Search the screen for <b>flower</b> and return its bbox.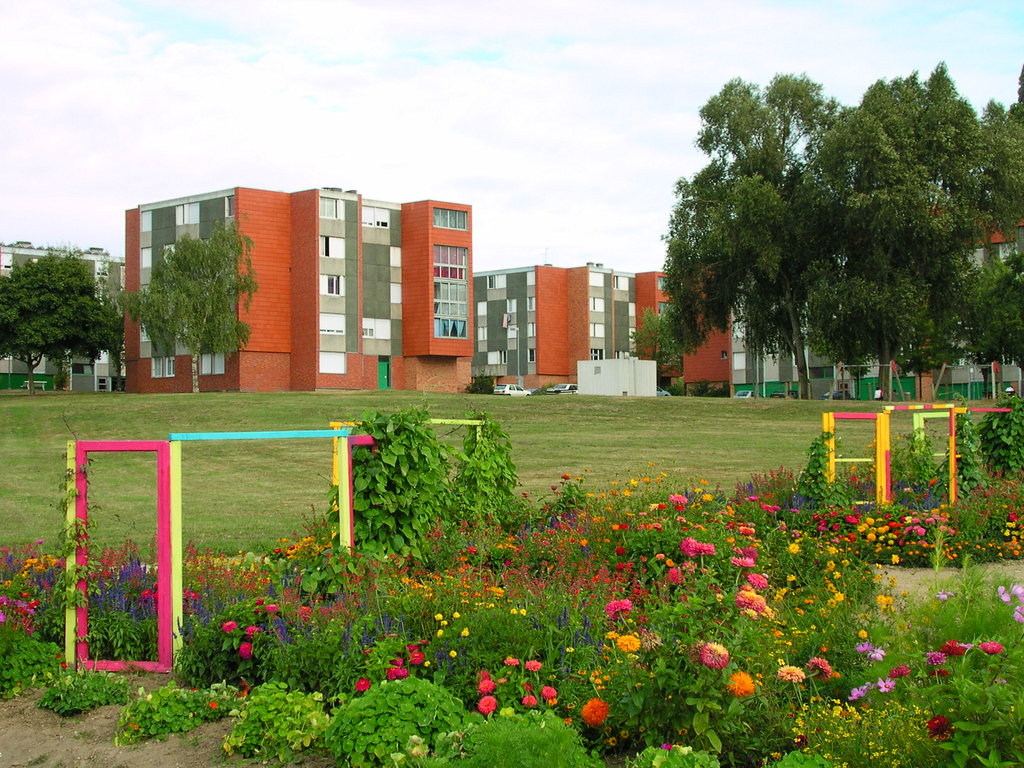
Found: box(407, 649, 420, 666).
